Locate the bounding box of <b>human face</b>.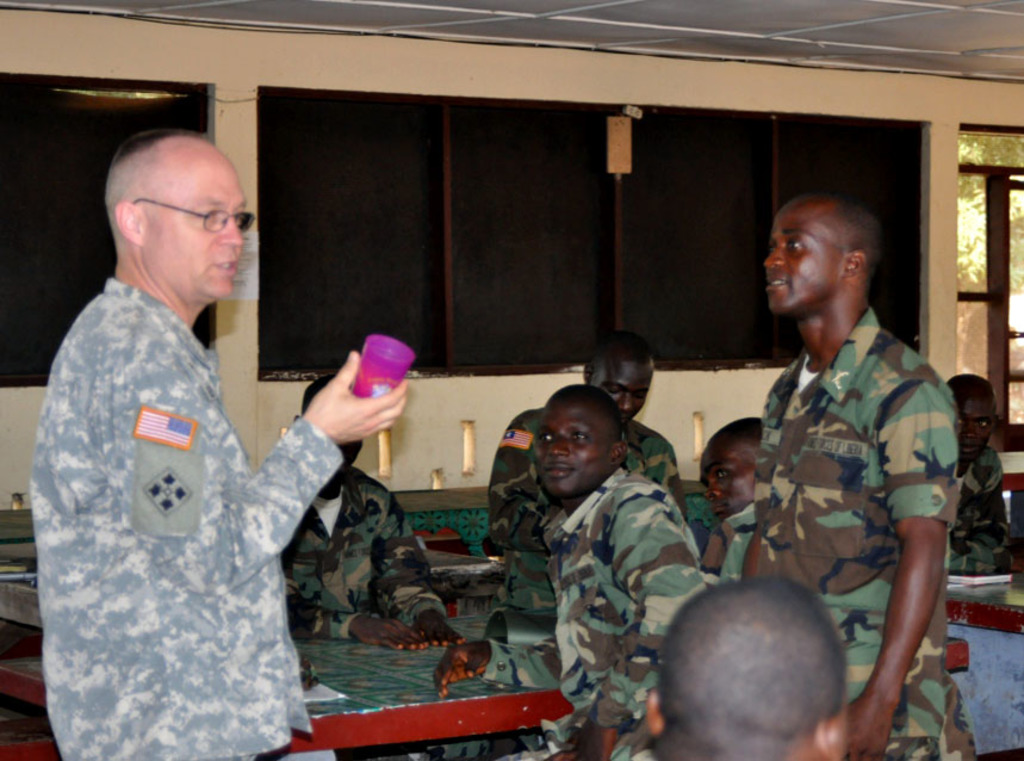
Bounding box: bbox=(539, 398, 603, 497).
